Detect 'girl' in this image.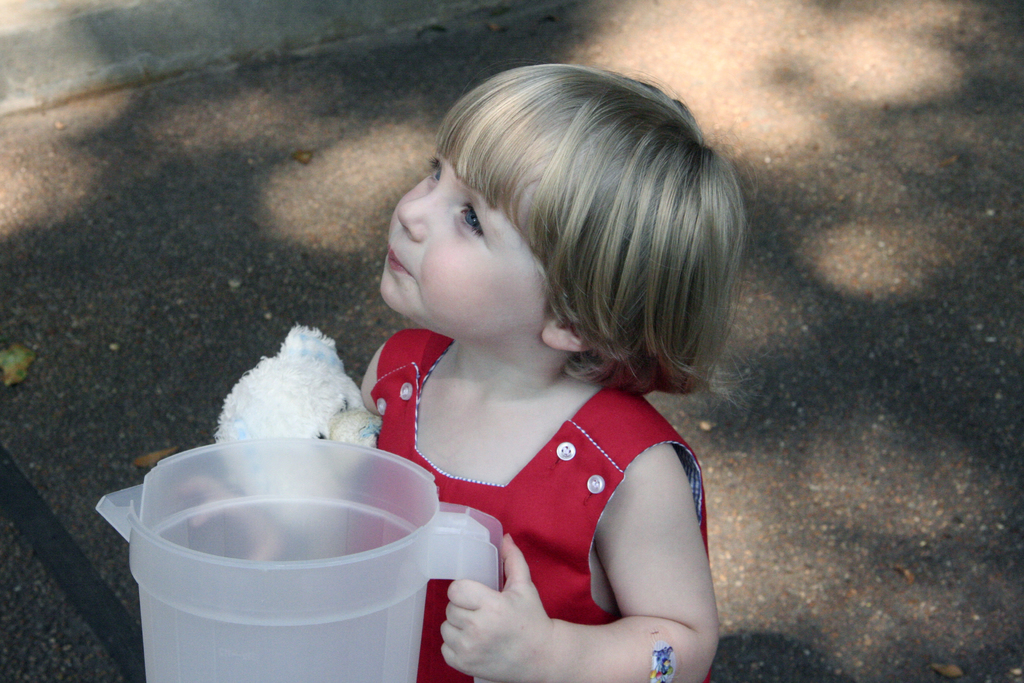
Detection: box(166, 58, 753, 682).
